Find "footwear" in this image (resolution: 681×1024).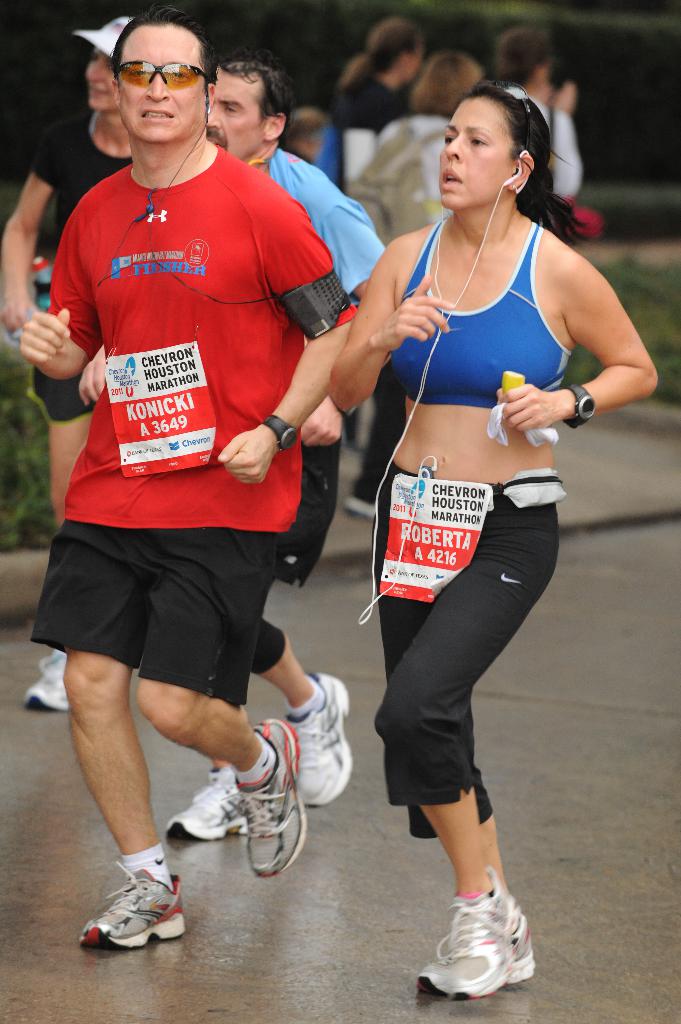
498/890/534/984.
